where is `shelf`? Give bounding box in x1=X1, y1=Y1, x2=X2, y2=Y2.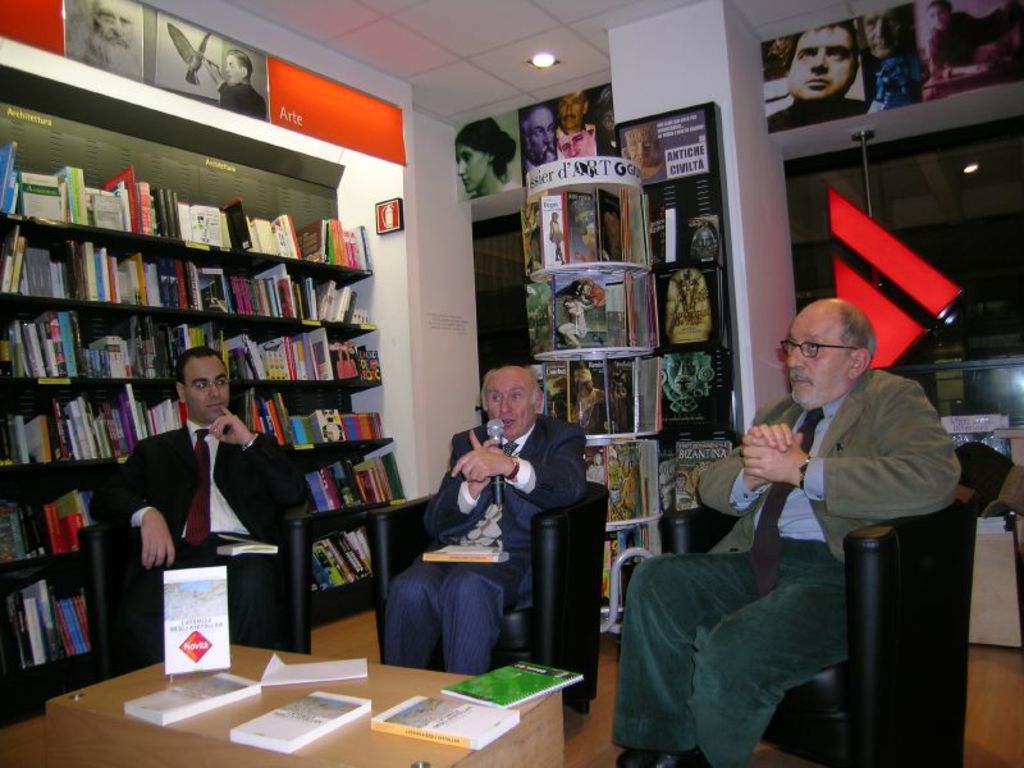
x1=0, y1=442, x2=403, y2=575.
